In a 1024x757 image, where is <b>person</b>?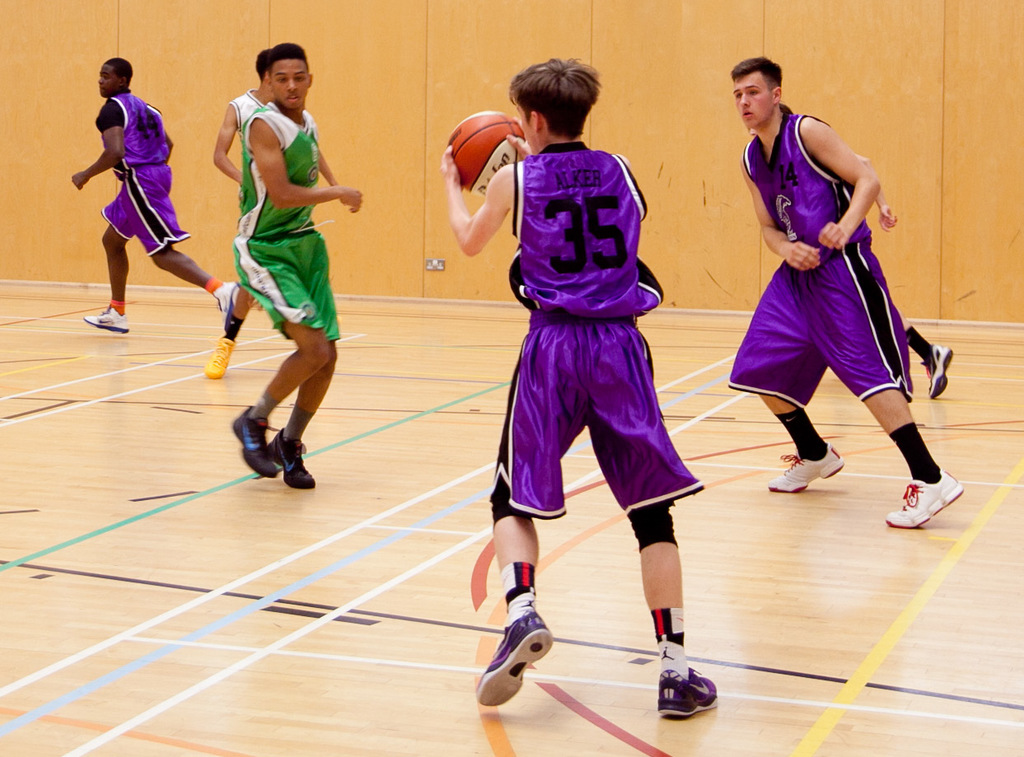
x1=429, y1=50, x2=716, y2=719.
